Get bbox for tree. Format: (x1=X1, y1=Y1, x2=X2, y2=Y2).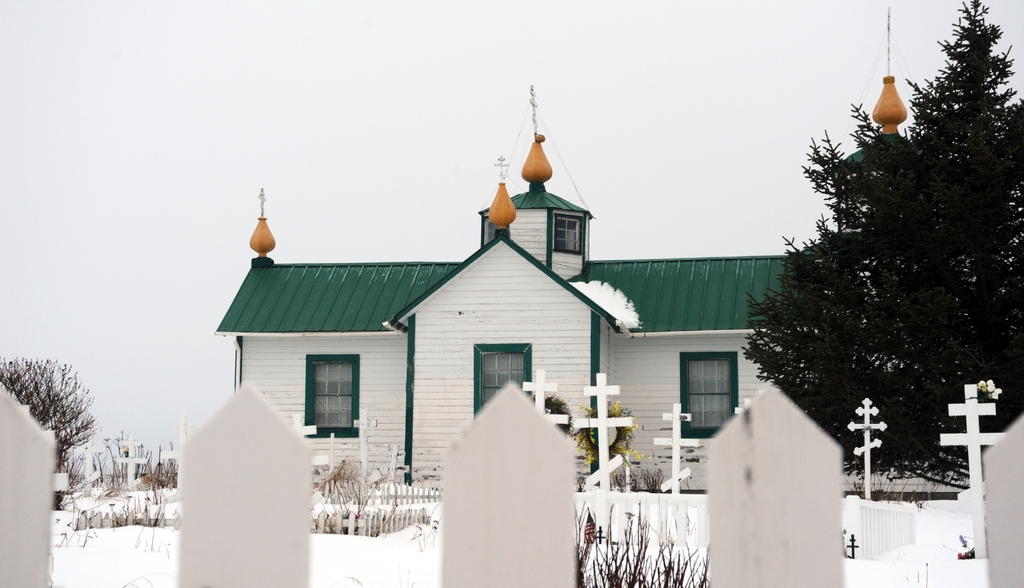
(x1=0, y1=357, x2=96, y2=477).
